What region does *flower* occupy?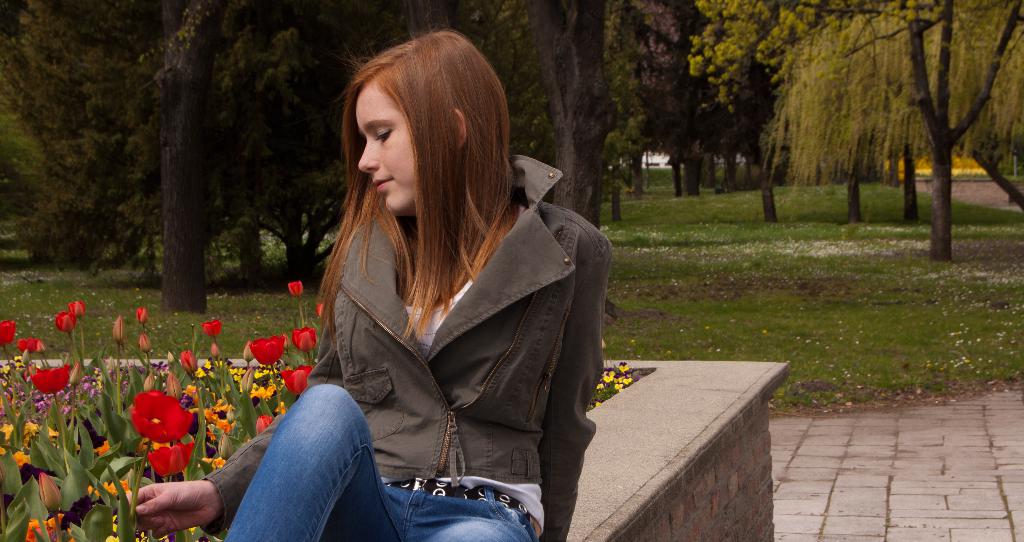
rect(286, 279, 303, 297).
